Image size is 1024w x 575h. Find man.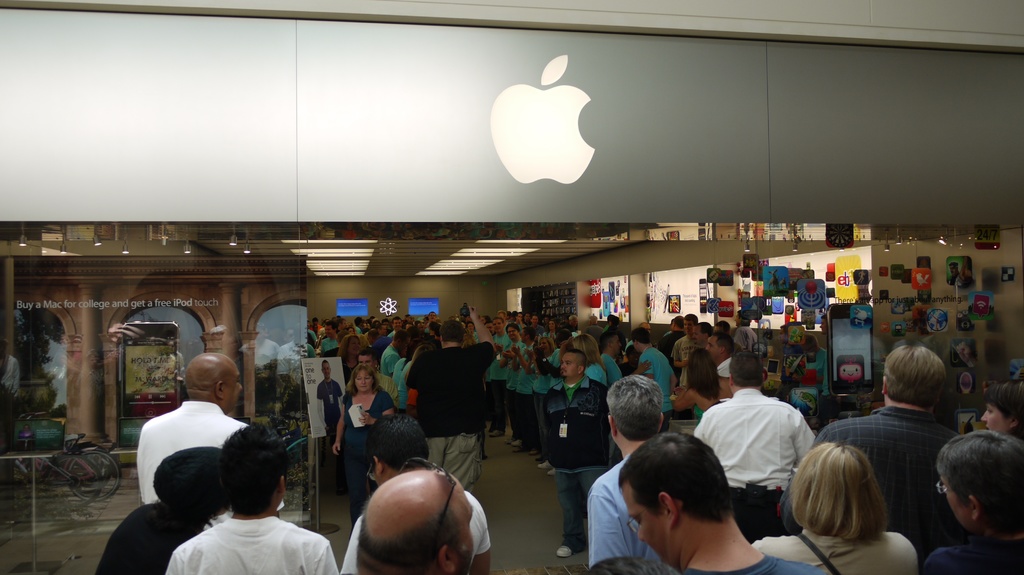
(618,429,820,574).
